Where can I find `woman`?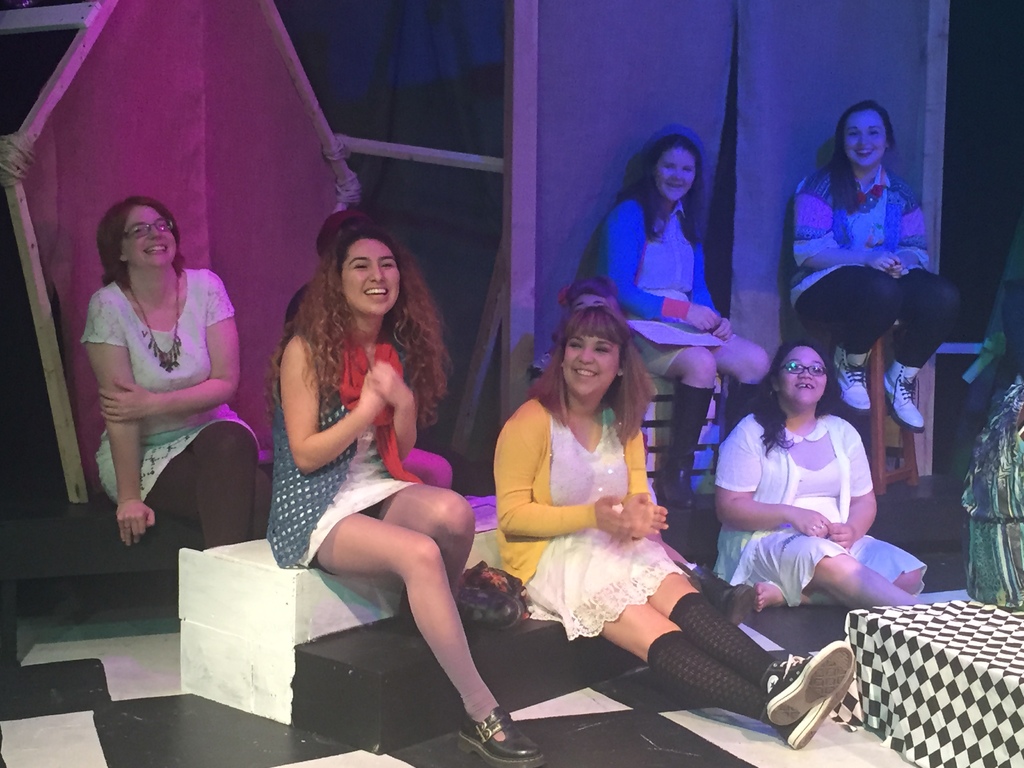
You can find it at 592:129:776:502.
